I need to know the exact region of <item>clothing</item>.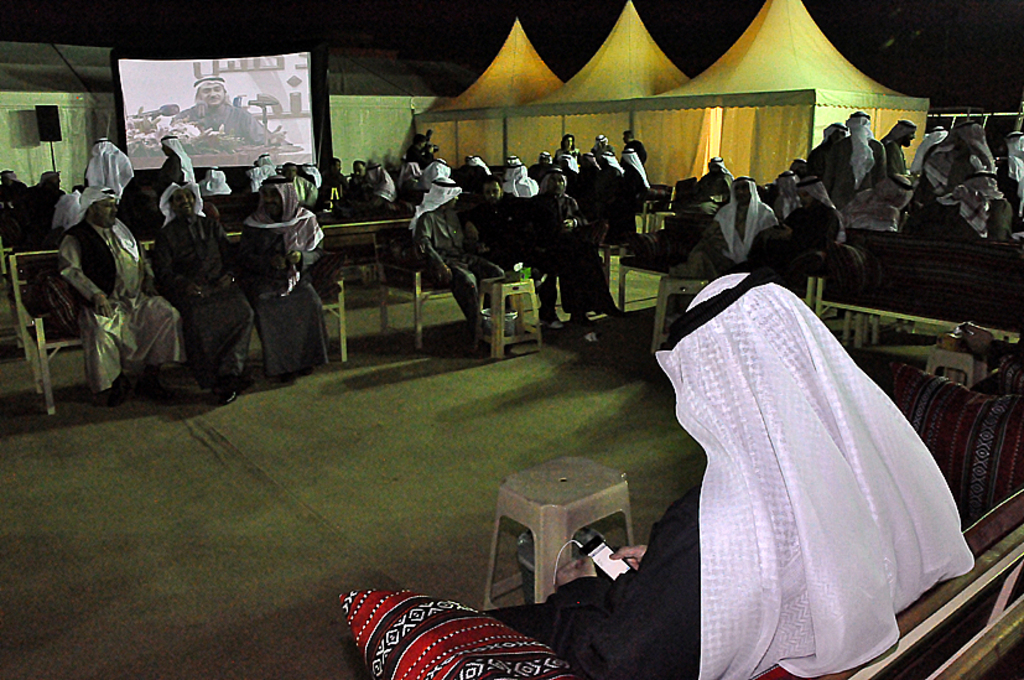
Region: (left=87, top=139, right=141, bottom=198).
